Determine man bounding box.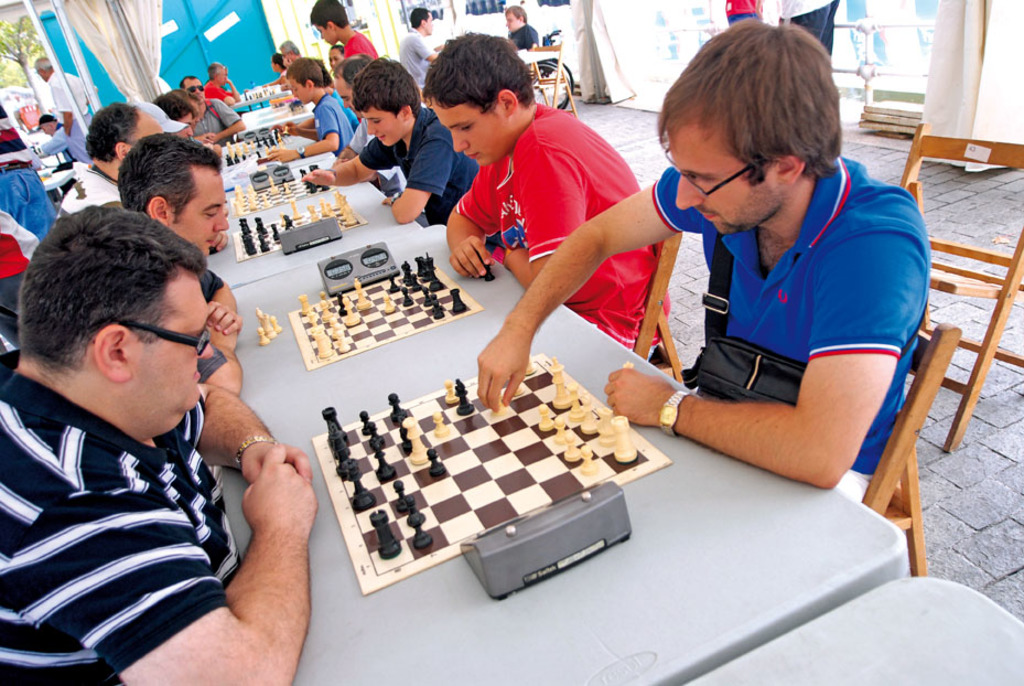
Determined: Rect(33, 55, 95, 161).
